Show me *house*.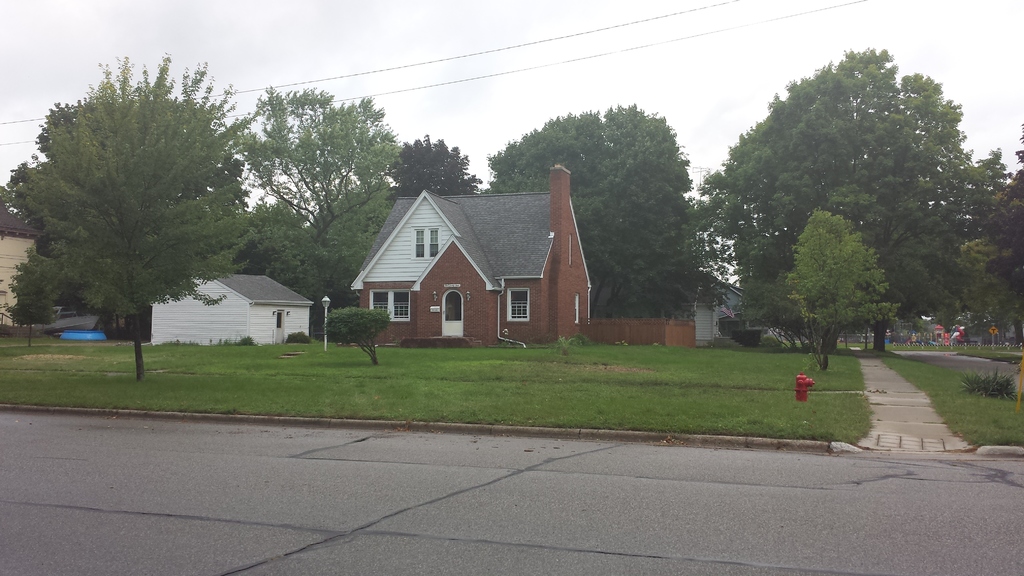
*house* is here: 364,168,588,351.
